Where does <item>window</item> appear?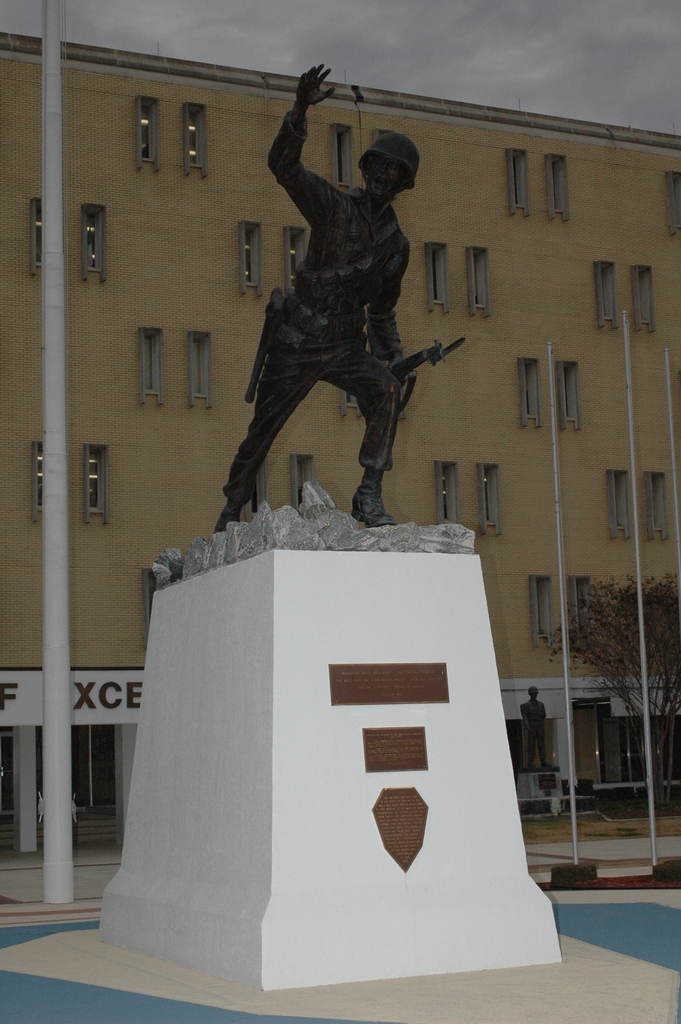
Appears at [416, 232, 454, 318].
